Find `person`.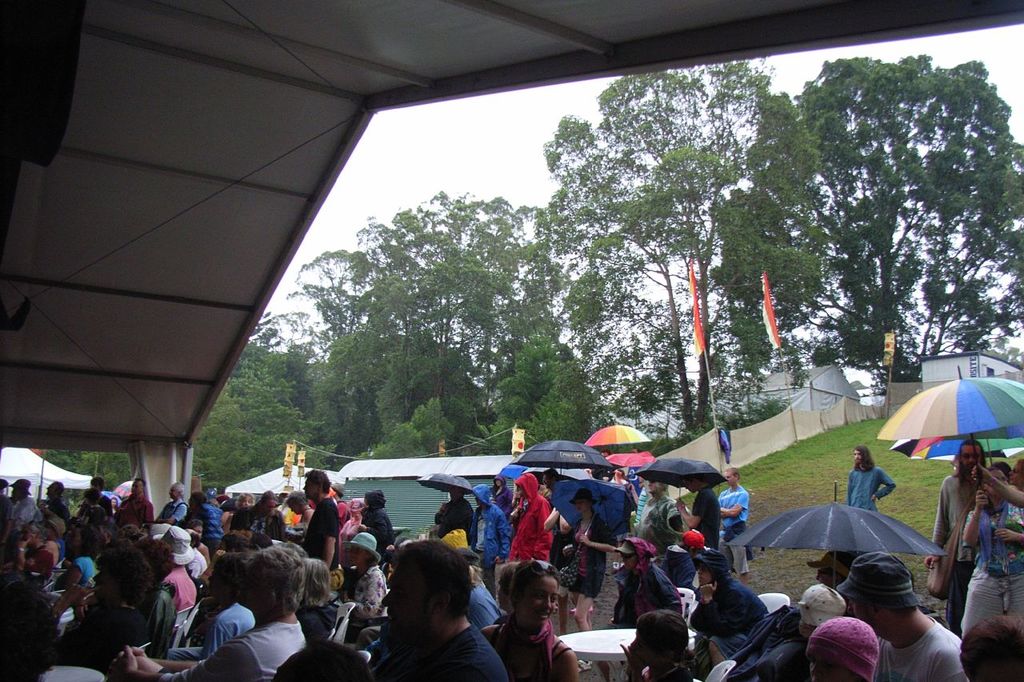
371 538 506 681.
